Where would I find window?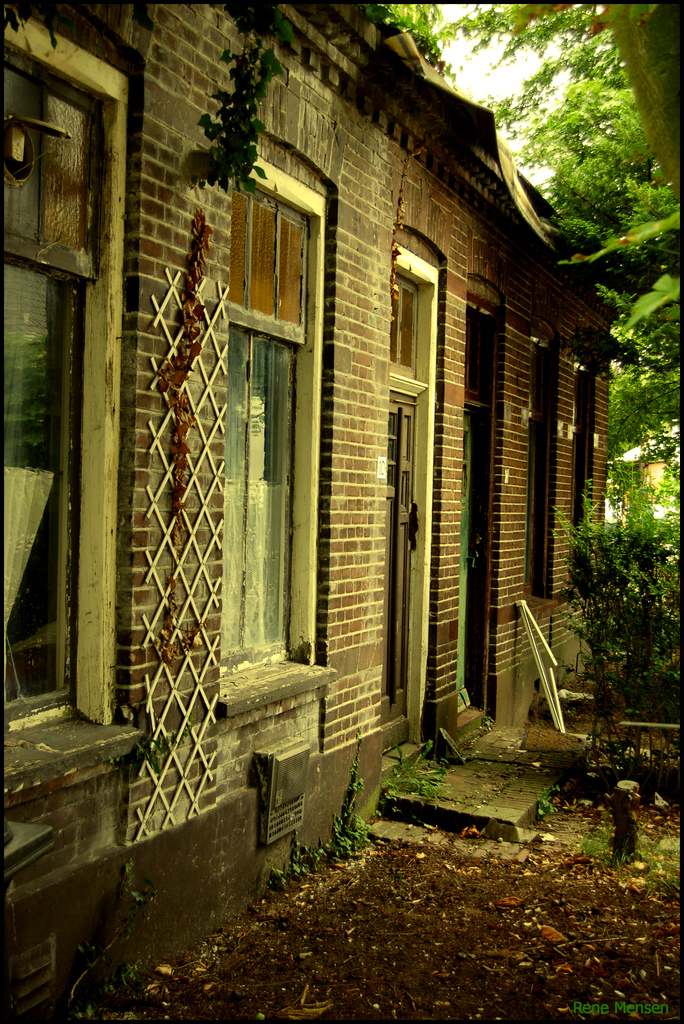
At box=[1, 4, 142, 787].
